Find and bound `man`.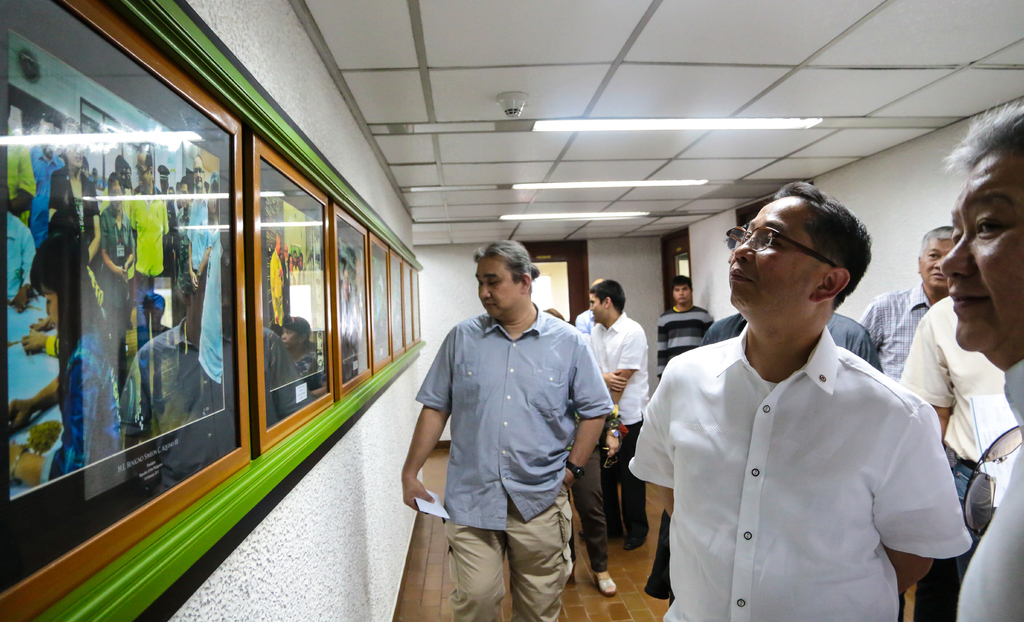
Bound: [x1=576, y1=280, x2=647, y2=550].
